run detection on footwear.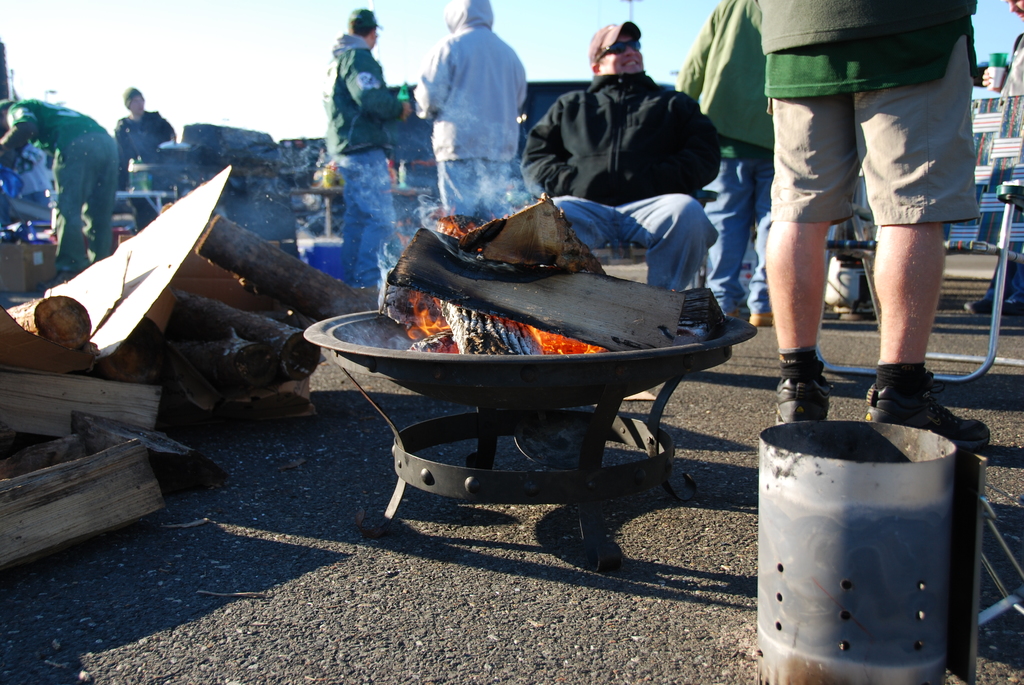
Result: box=[774, 372, 832, 432].
